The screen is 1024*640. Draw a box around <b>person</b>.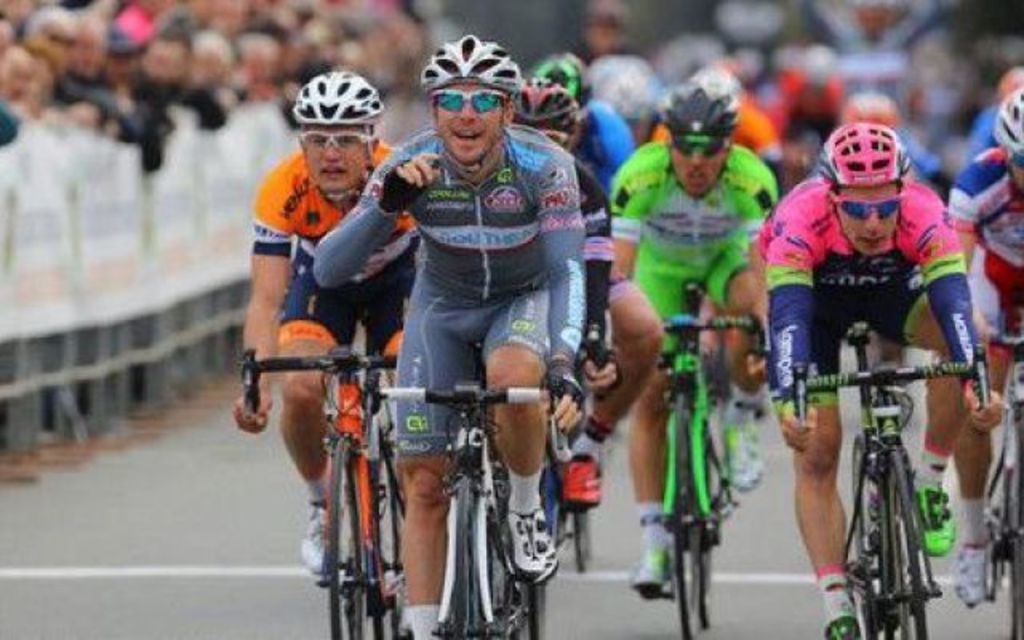
<box>584,45,667,146</box>.
